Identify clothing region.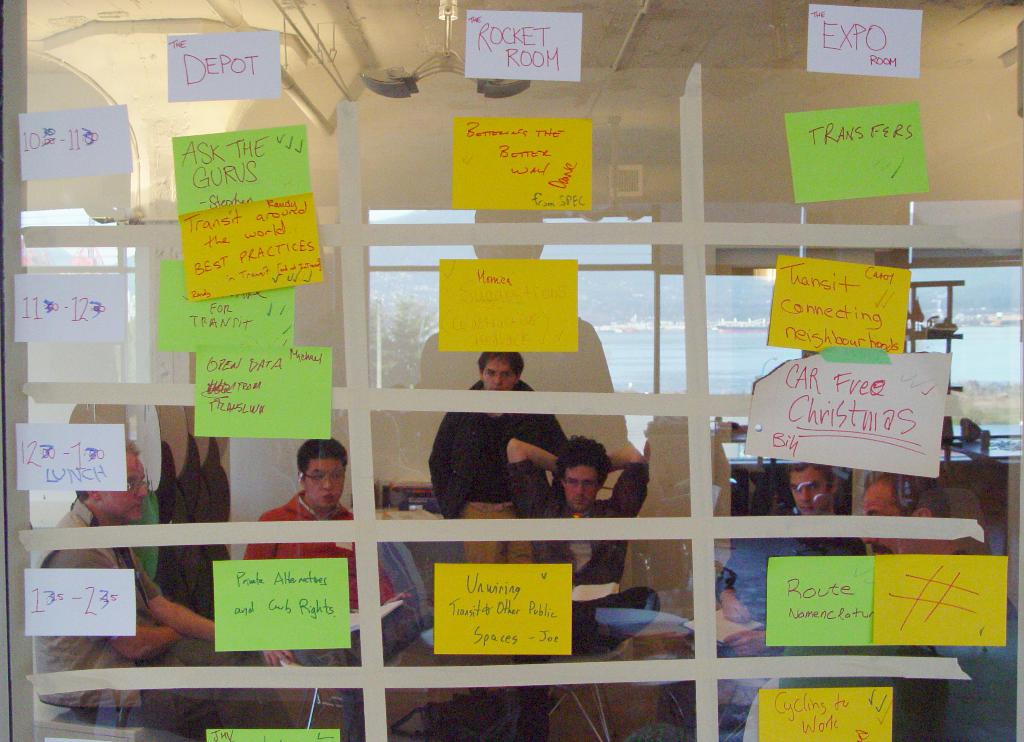
Region: 248,492,424,674.
